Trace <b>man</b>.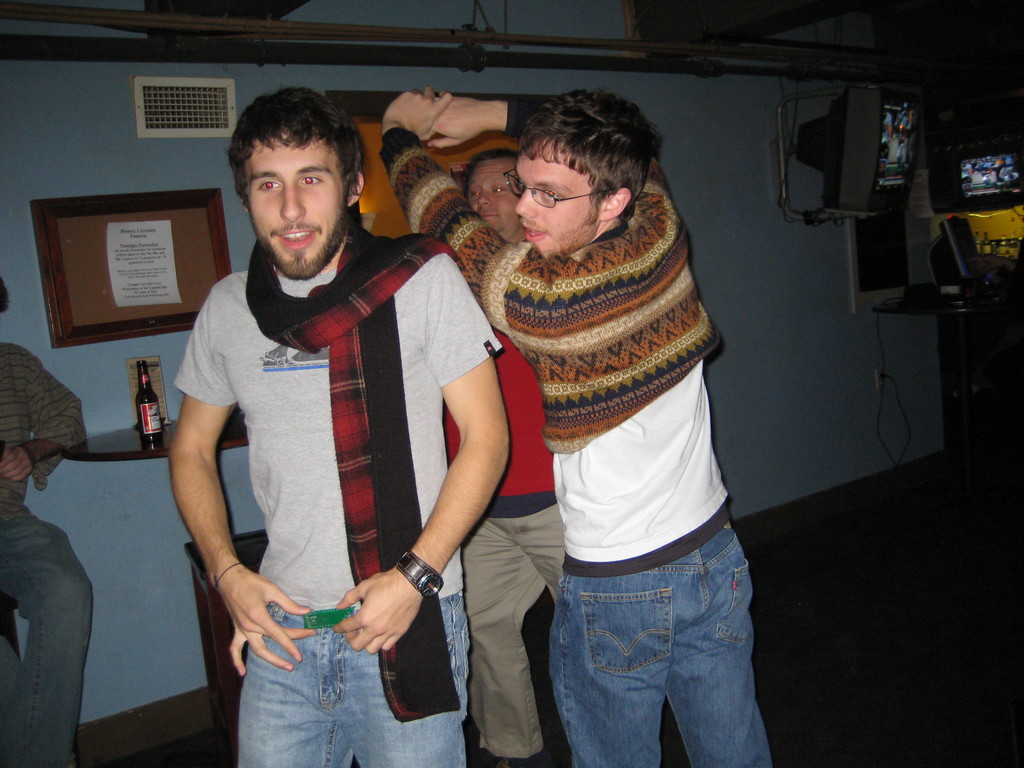
Traced to rect(440, 148, 567, 765).
